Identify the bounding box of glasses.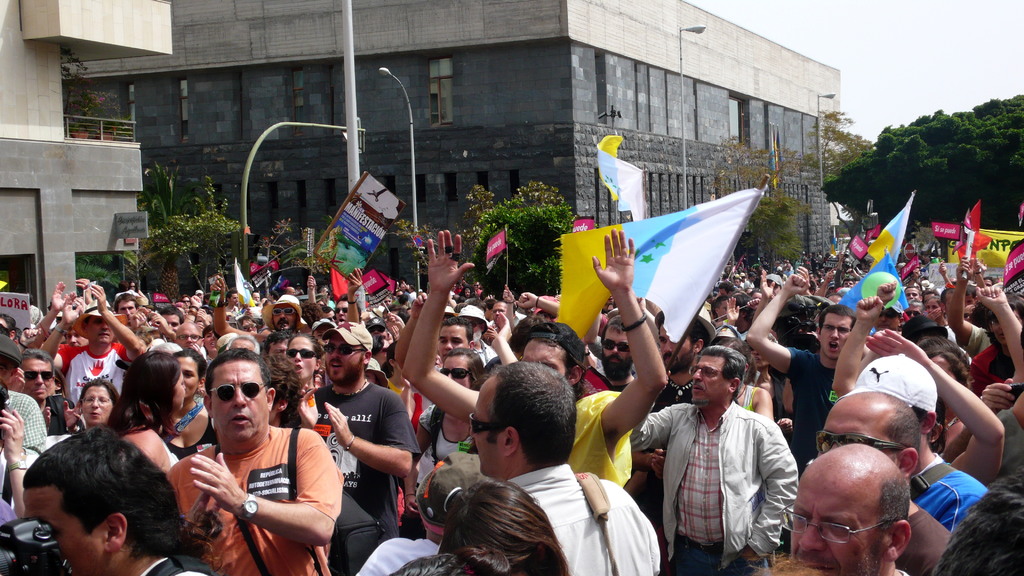
Rect(775, 500, 895, 547).
